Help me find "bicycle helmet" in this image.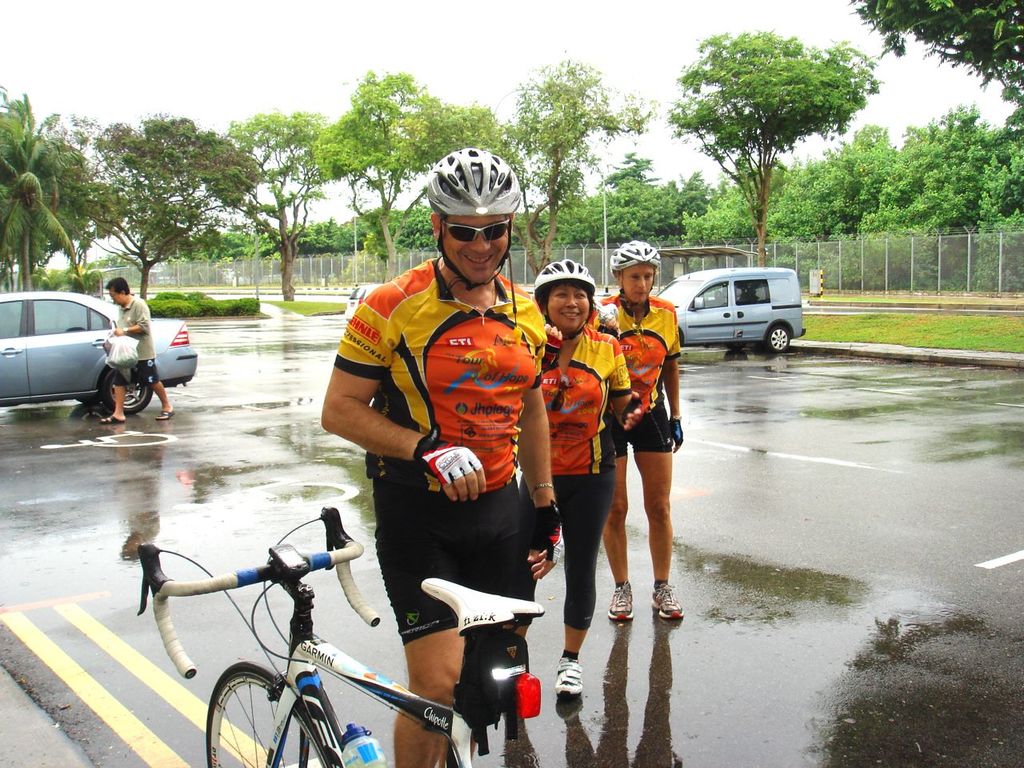
Found it: (left=535, top=261, right=595, bottom=298).
